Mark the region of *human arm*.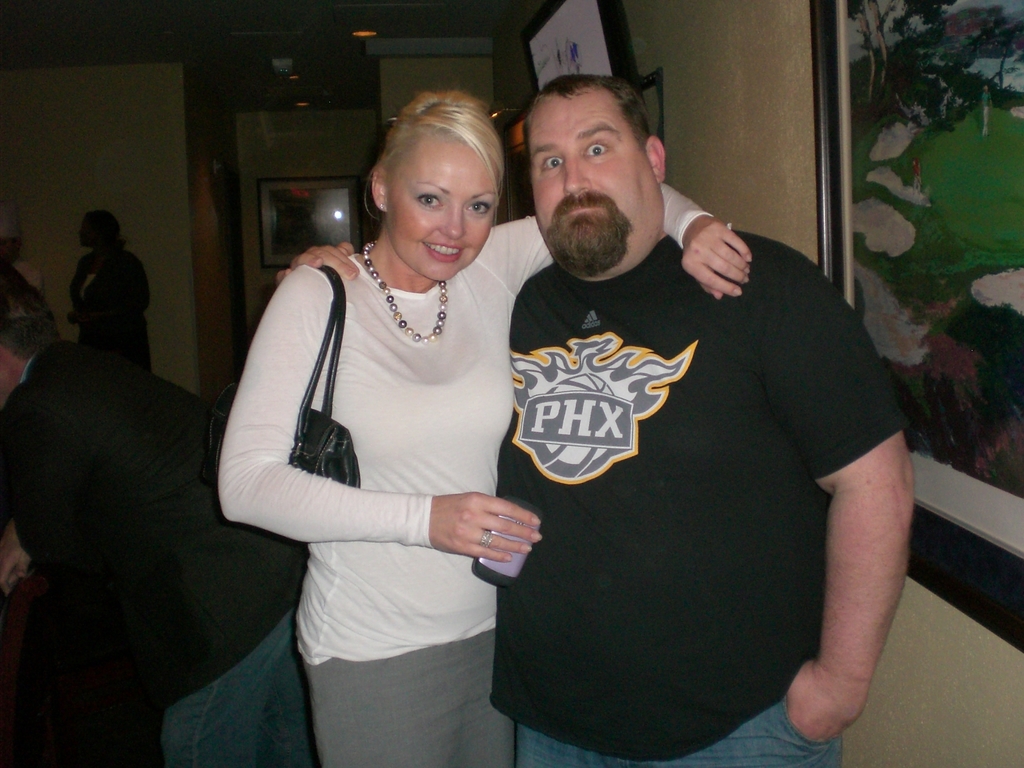
Region: bbox=(218, 263, 546, 563).
